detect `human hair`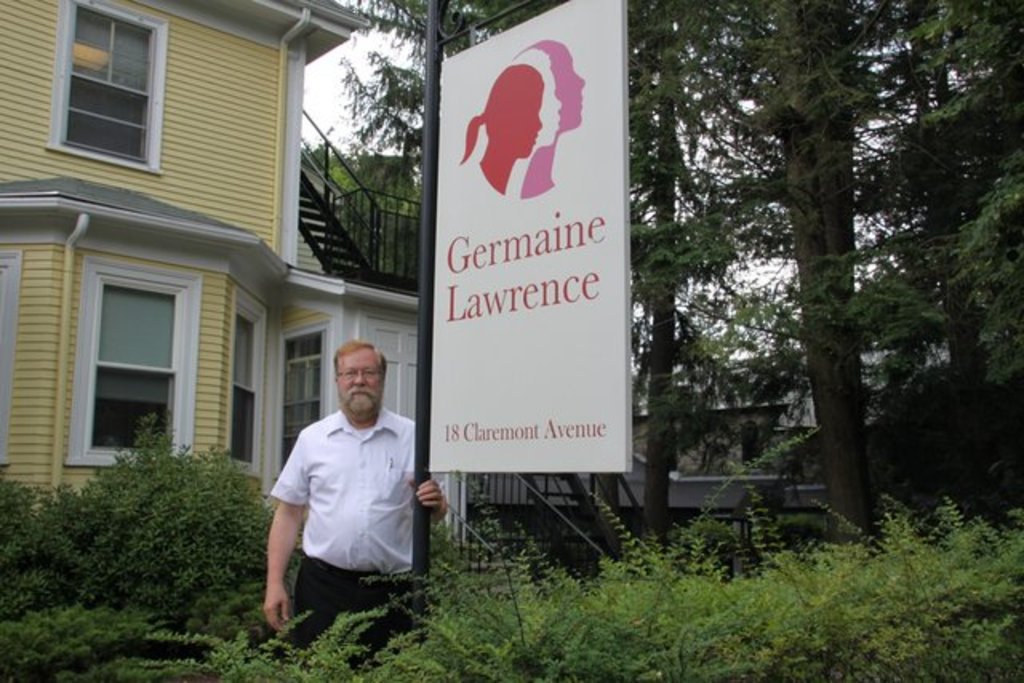
458/64/546/168
